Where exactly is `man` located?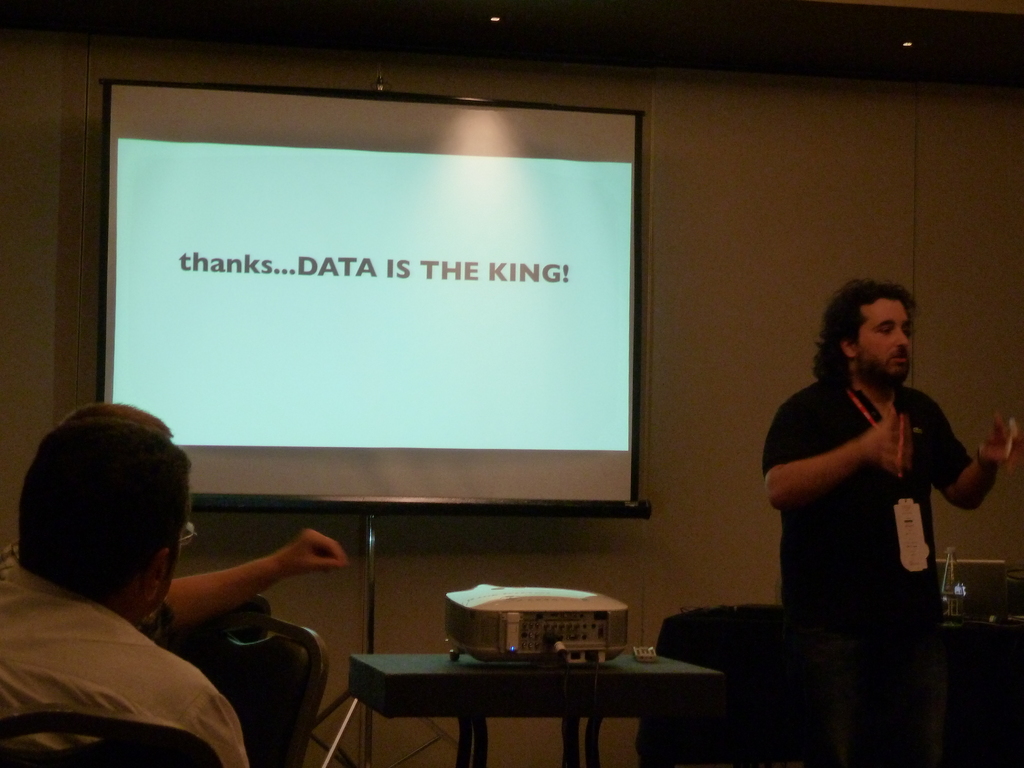
Its bounding box is 764,280,1023,767.
